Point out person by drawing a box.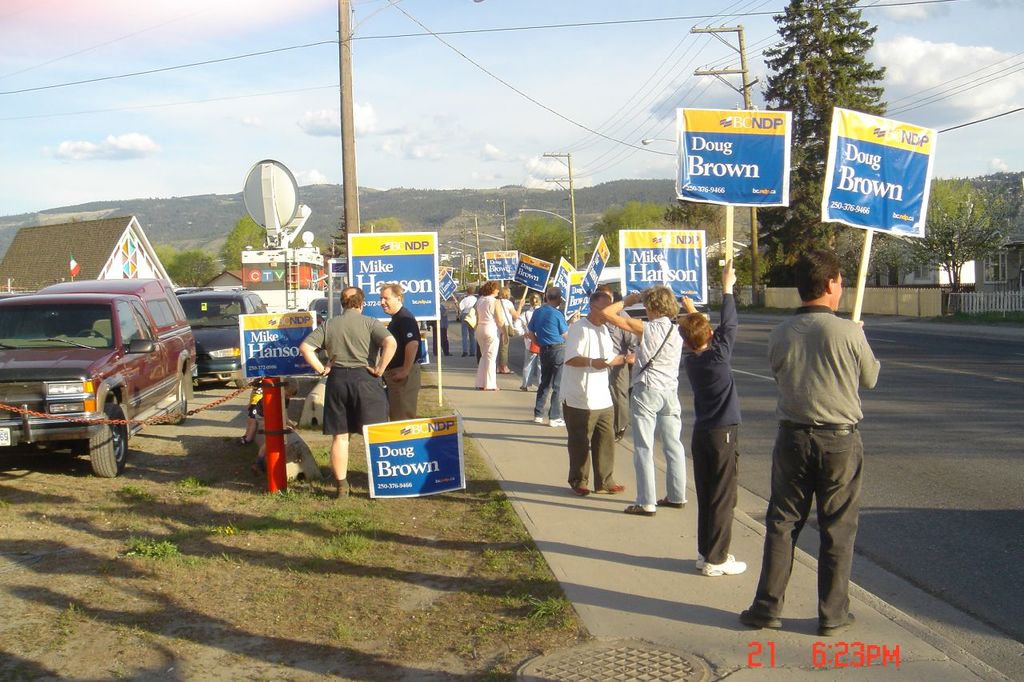
527:291:566:425.
